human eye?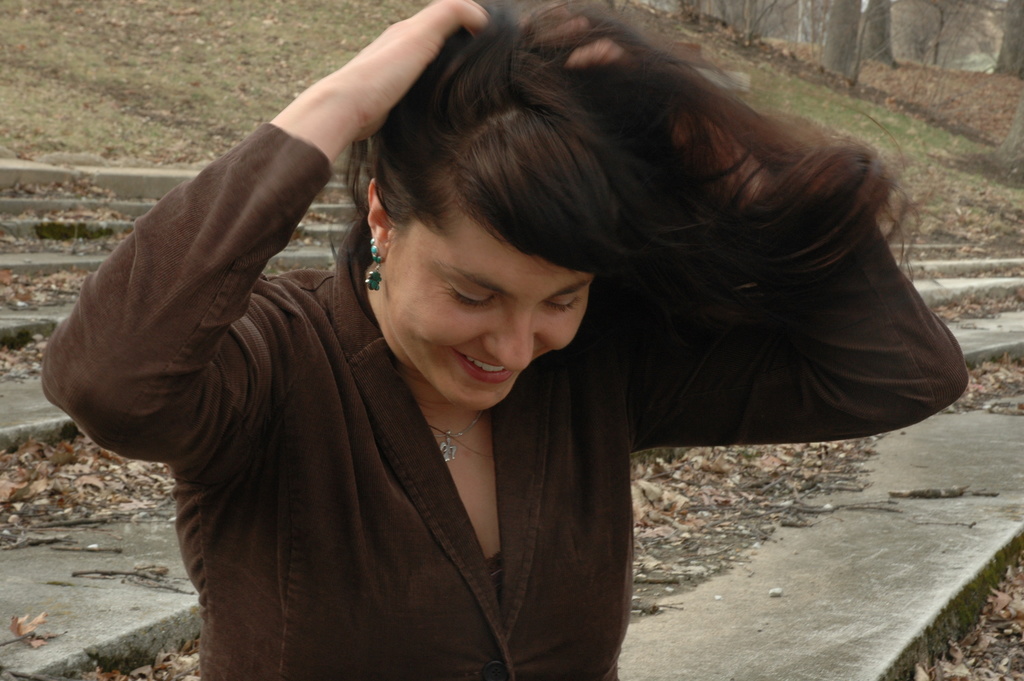
{"left": 444, "top": 279, "right": 501, "bottom": 310}
